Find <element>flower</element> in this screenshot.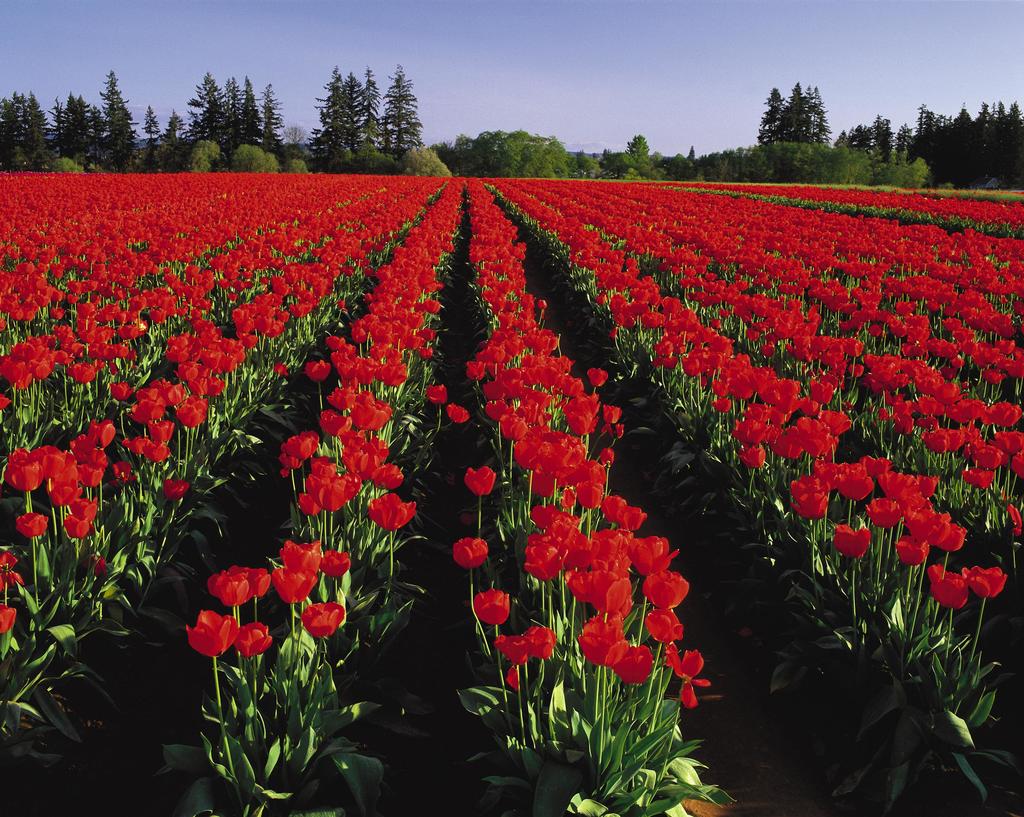
The bounding box for <element>flower</element> is 462 466 497 500.
